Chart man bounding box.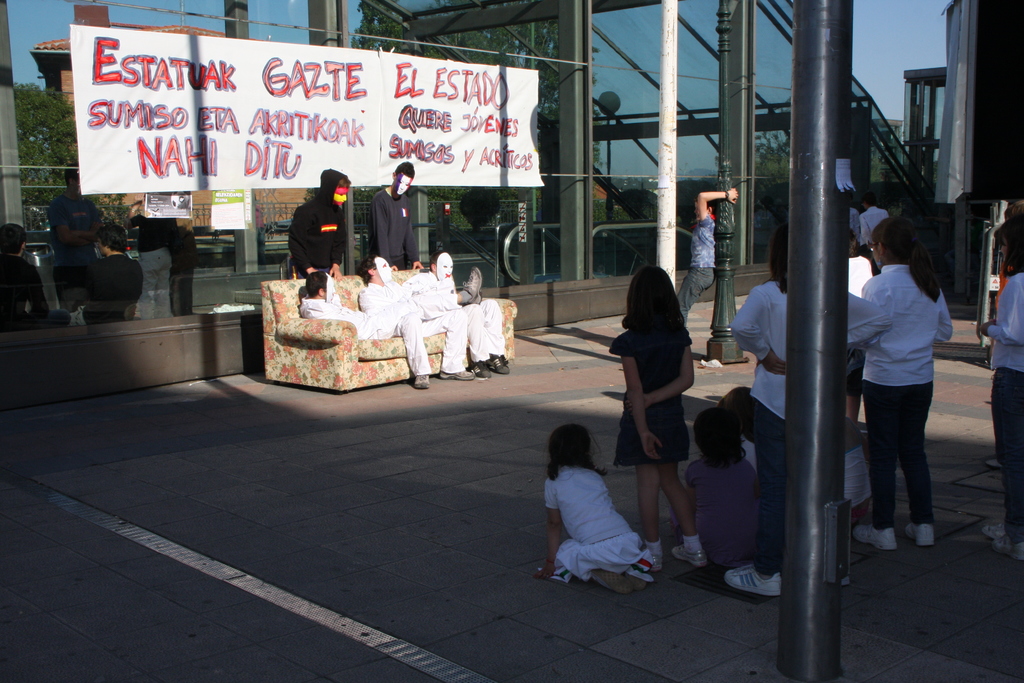
Charted: left=414, top=248, right=509, bottom=386.
